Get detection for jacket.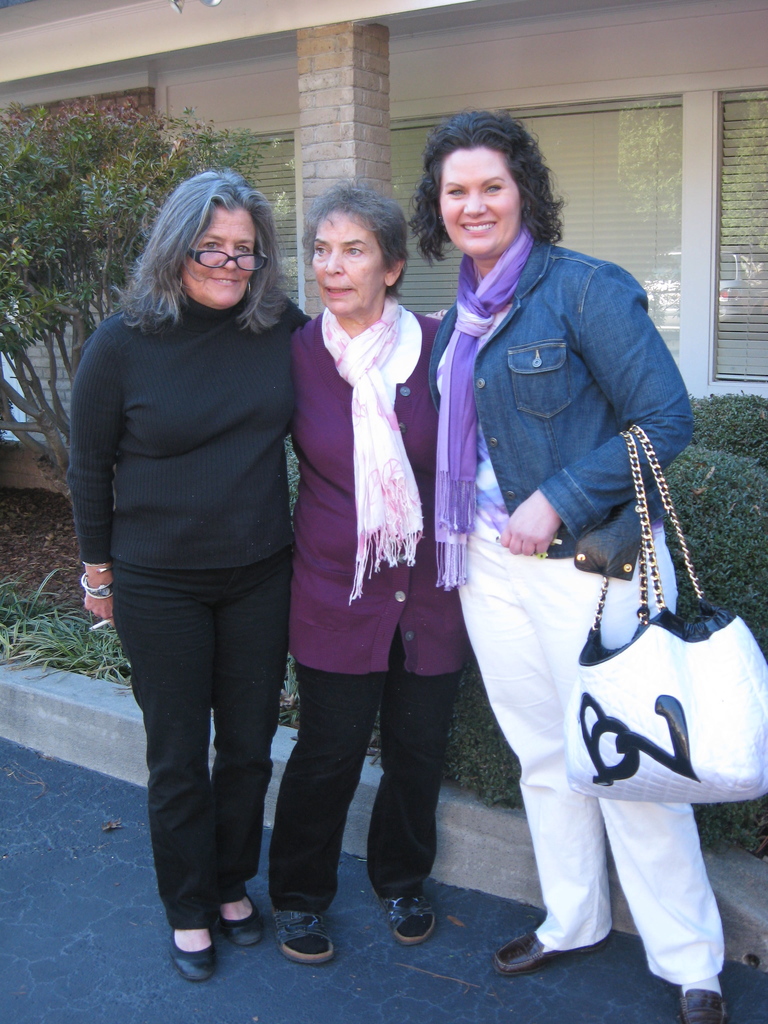
Detection: x1=425, y1=238, x2=698, y2=580.
